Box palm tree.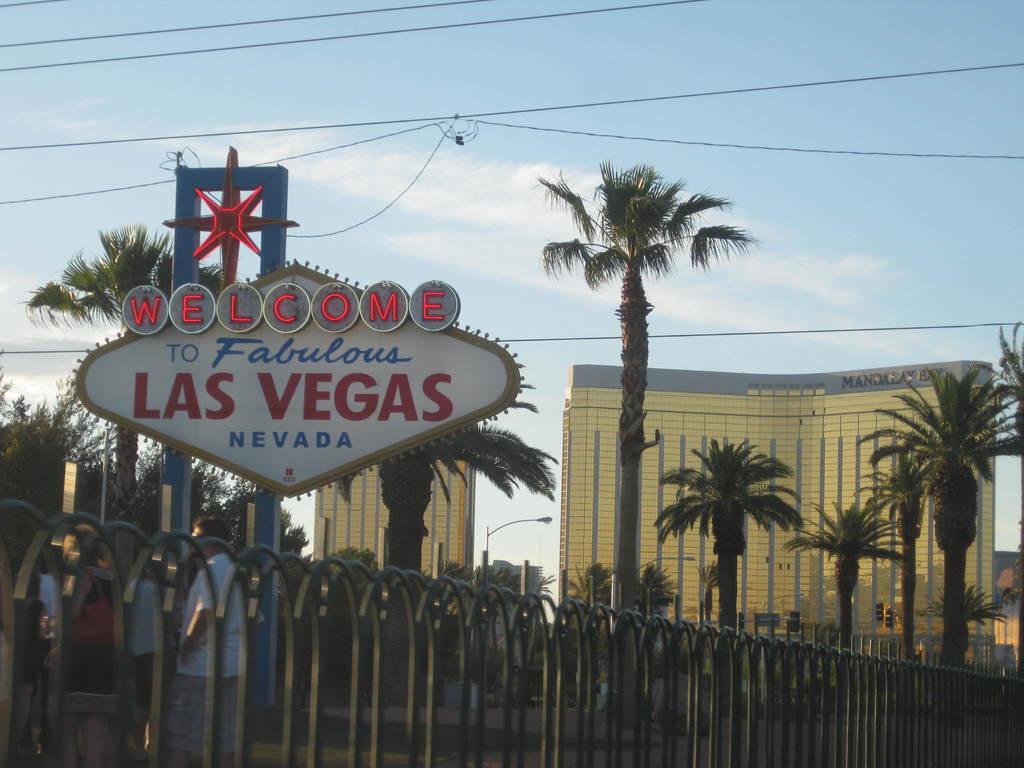
l=787, t=502, r=885, b=655.
